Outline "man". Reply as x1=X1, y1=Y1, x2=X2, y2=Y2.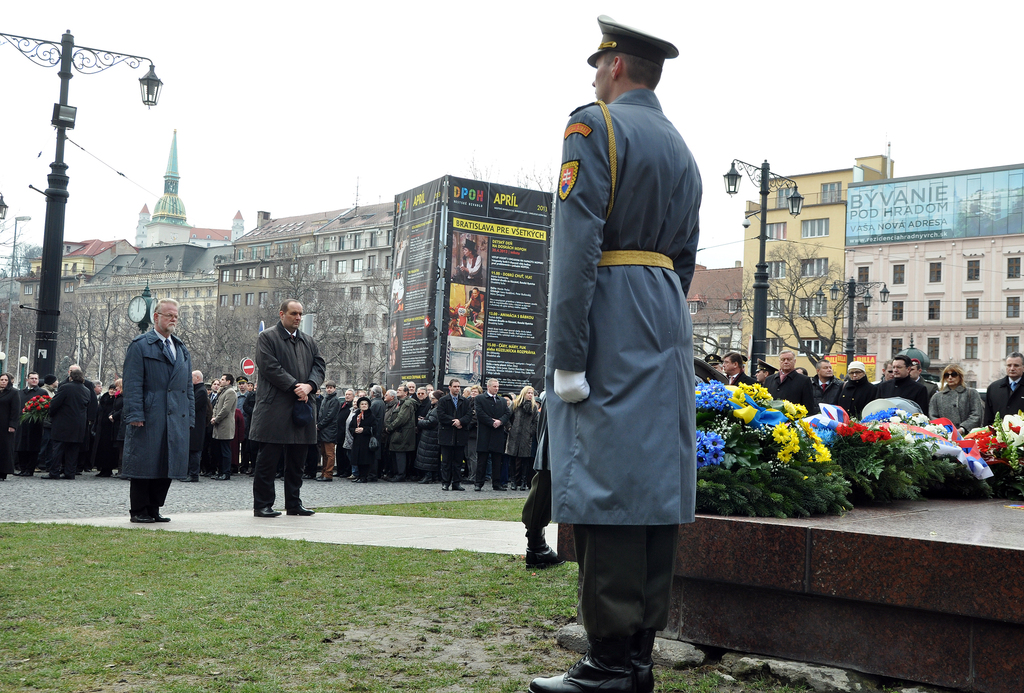
x1=982, y1=354, x2=1023, y2=425.
